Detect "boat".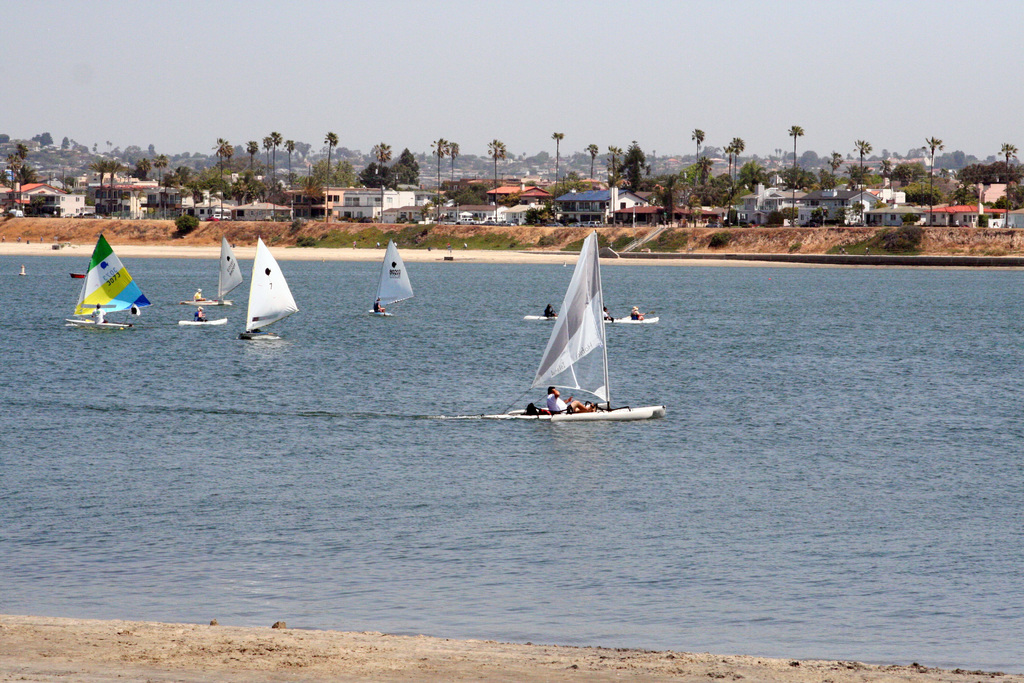
Detected at rect(180, 319, 235, 329).
